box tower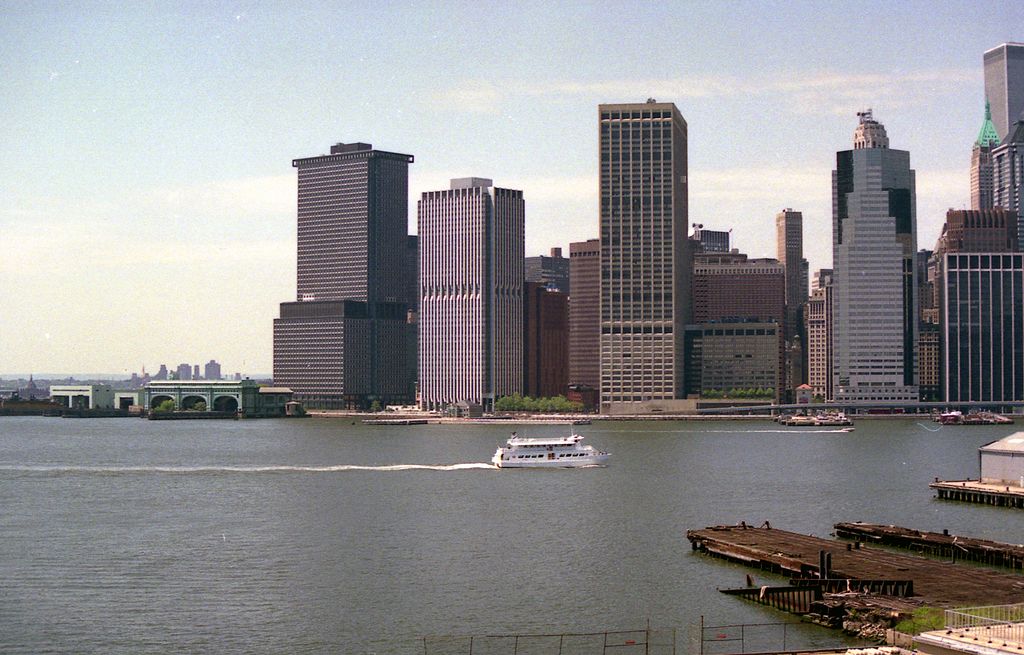
x1=585 y1=93 x2=699 y2=421
